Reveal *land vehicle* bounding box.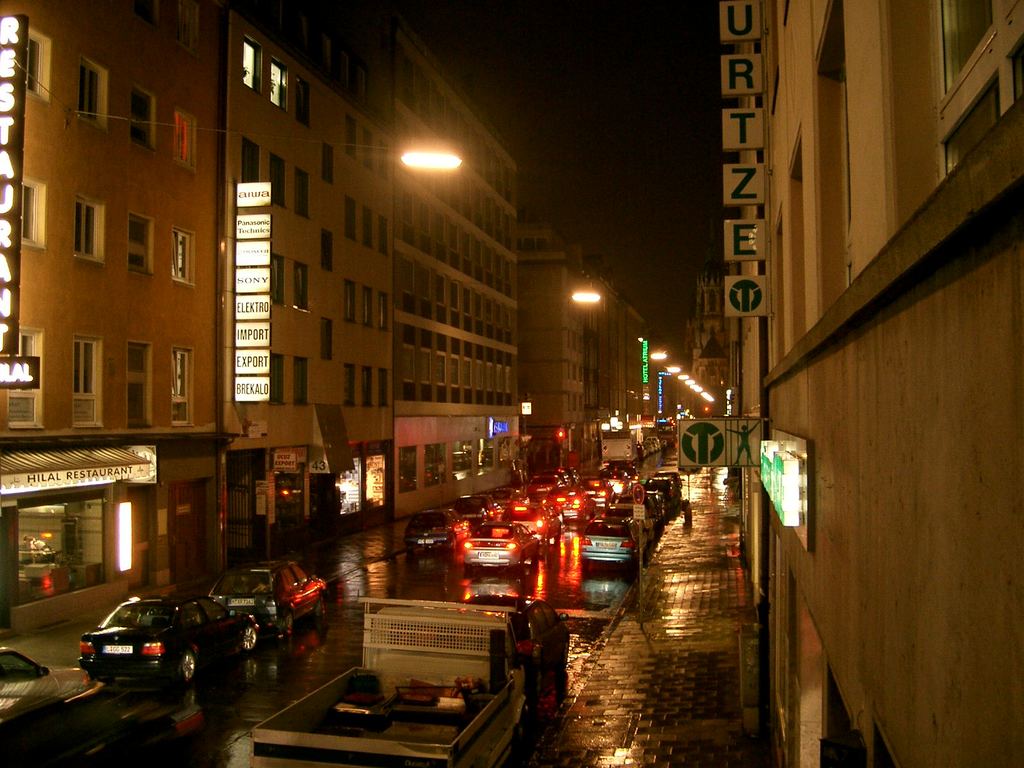
Revealed: region(246, 591, 526, 767).
